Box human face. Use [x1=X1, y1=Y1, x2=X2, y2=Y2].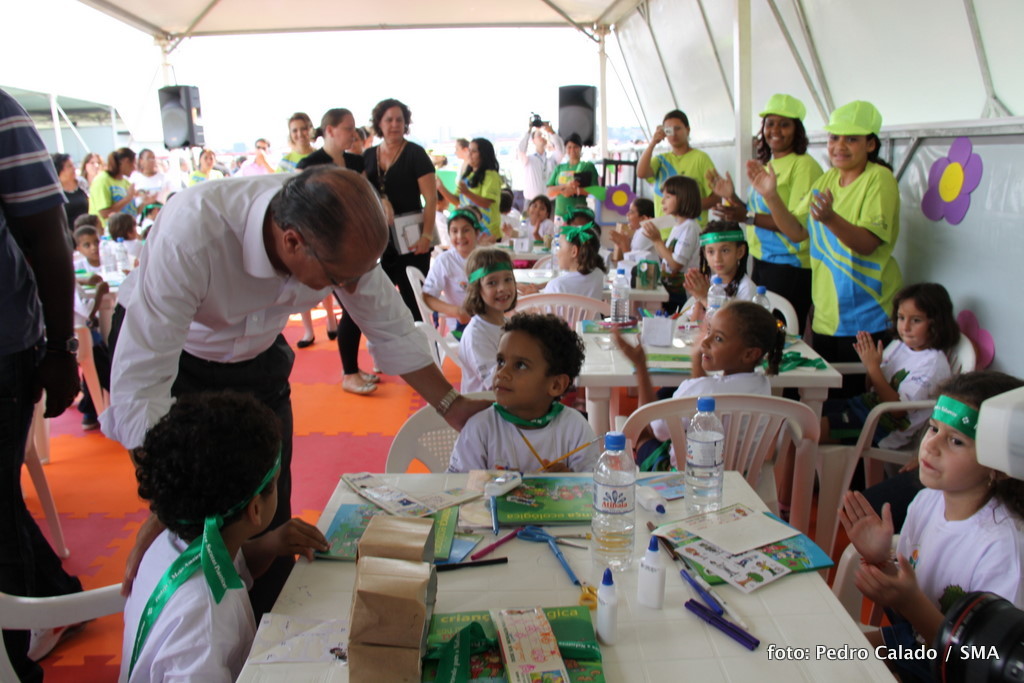
[x1=74, y1=228, x2=99, y2=263].
